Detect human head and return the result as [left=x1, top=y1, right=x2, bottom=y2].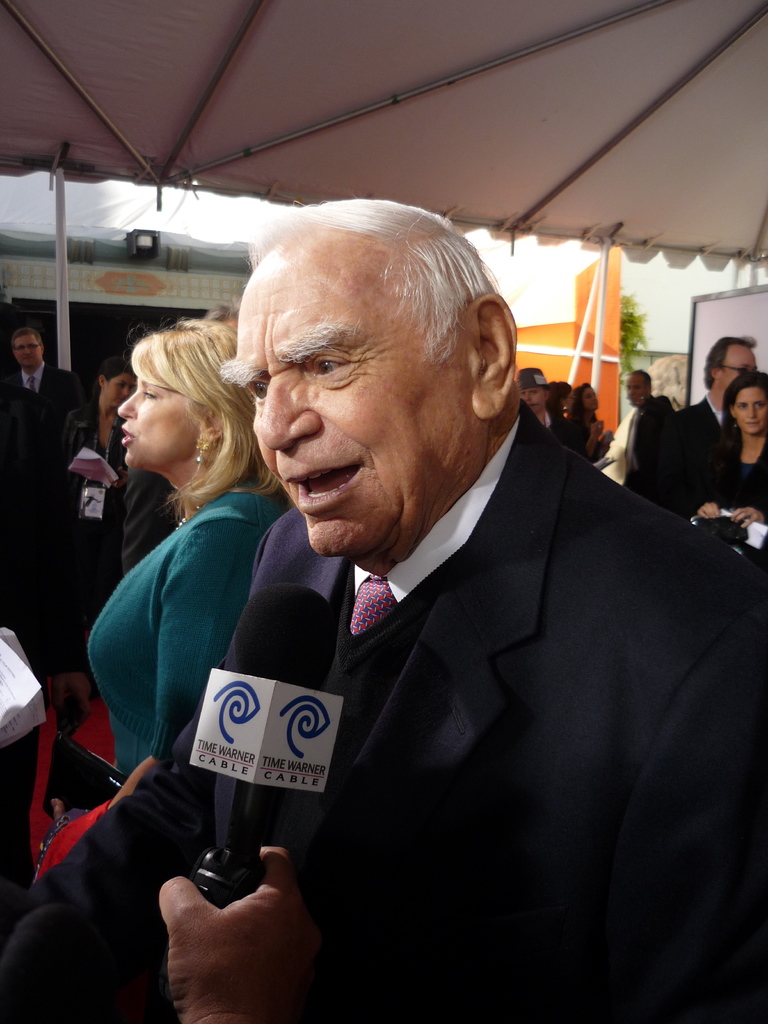
[left=97, top=357, right=133, bottom=408].
